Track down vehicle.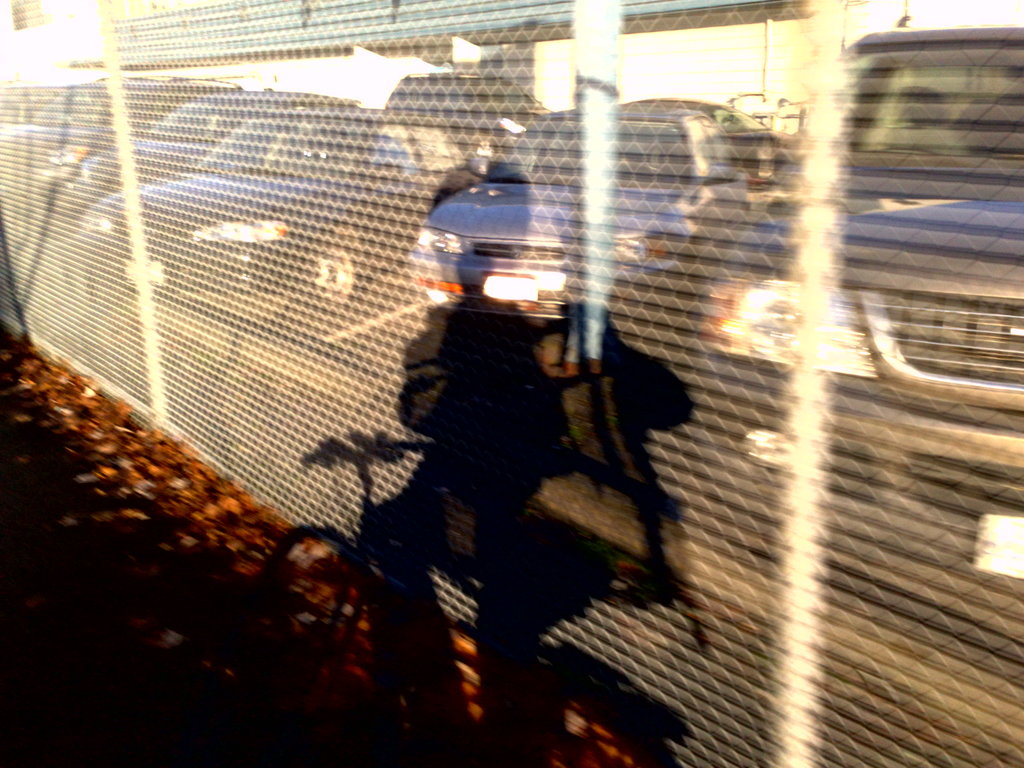
Tracked to x1=54, y1=87, x2=345, y2=198.
